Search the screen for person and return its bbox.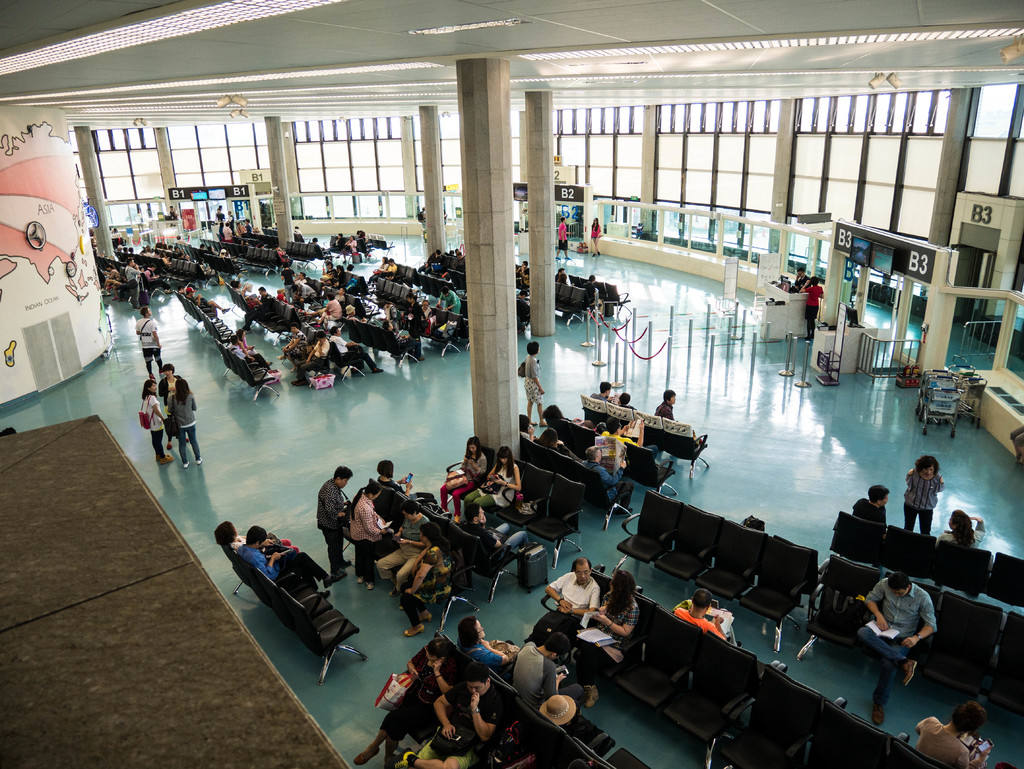
Found: {"left": 337, "top": 235, "right": 356, "bottom": 265}.
